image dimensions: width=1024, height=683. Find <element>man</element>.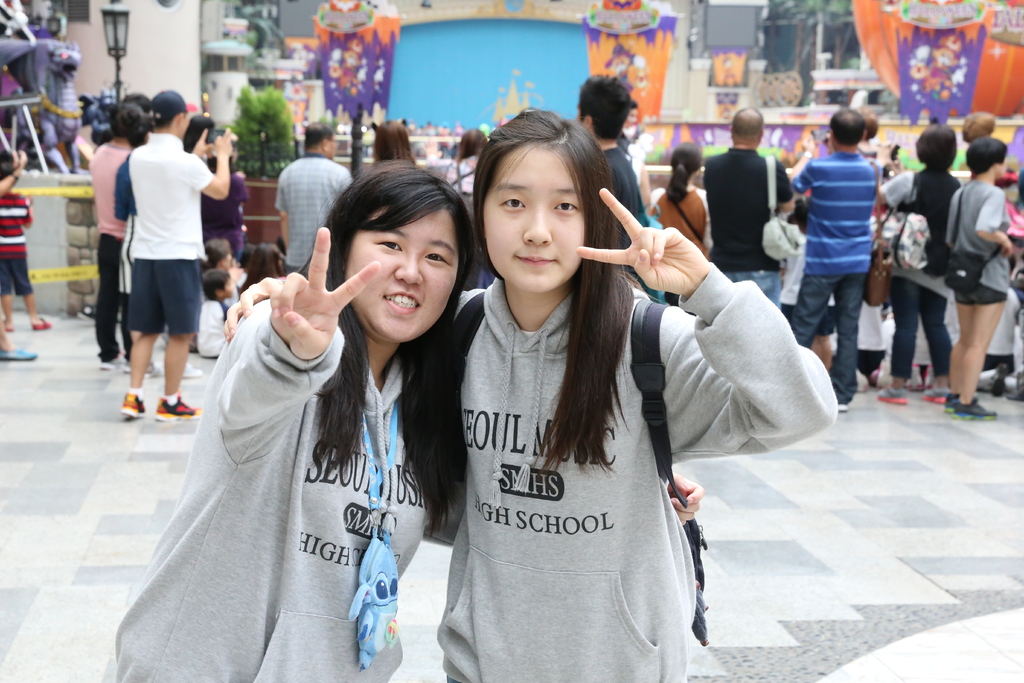
(x1=95, y1=103, x2=218, y2=422).
